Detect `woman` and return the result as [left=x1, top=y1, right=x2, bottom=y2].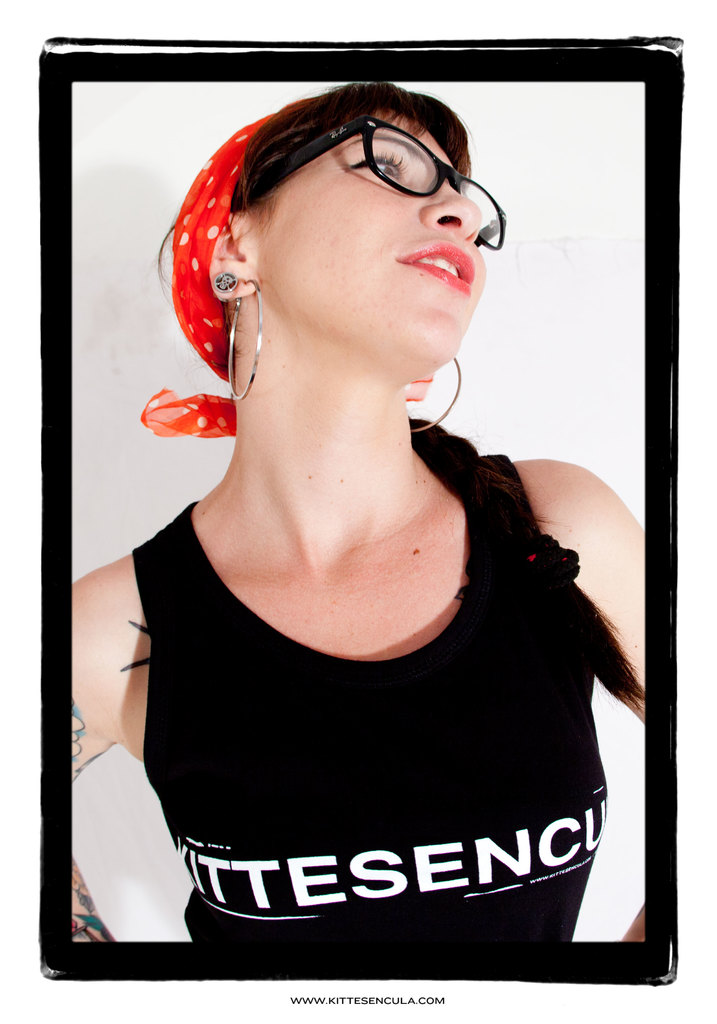
[left=24, top=58, right=716, bottom=976].
